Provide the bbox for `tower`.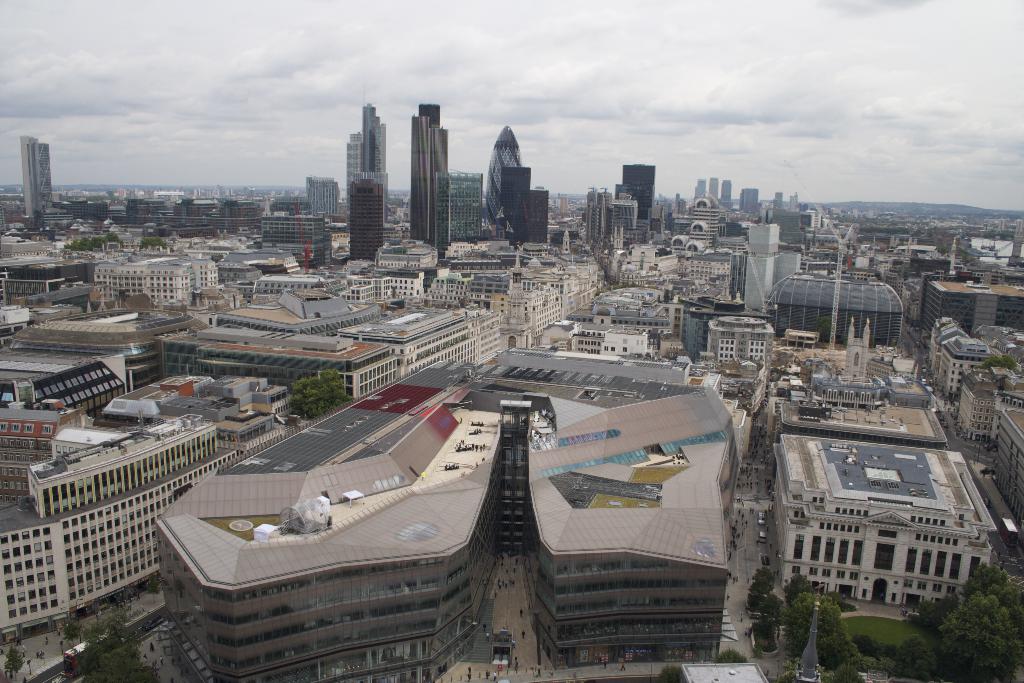
bbox=[420, 104, 441, 124].
